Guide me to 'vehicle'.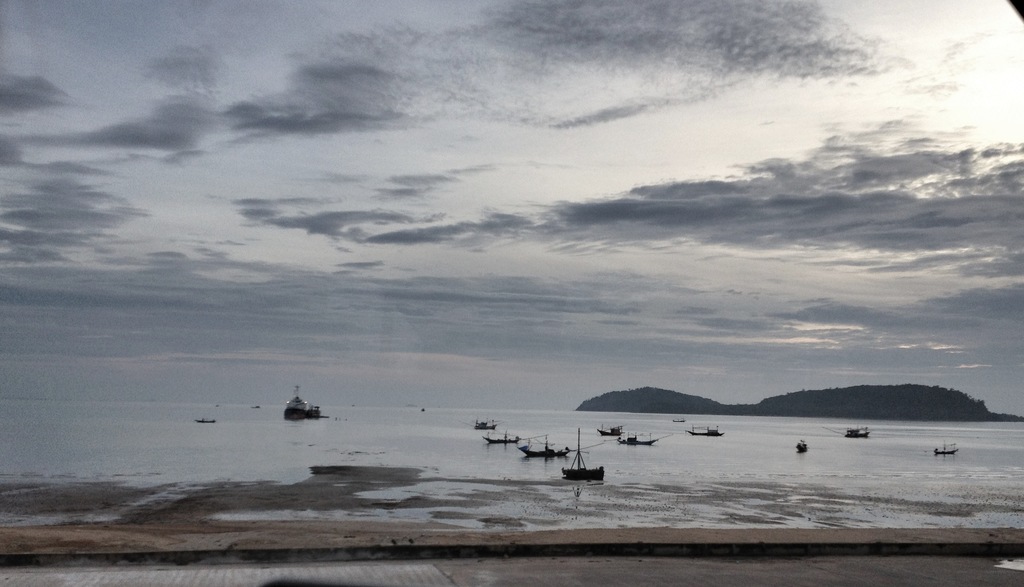
Guidance: region(462, 415, 498, 433).
